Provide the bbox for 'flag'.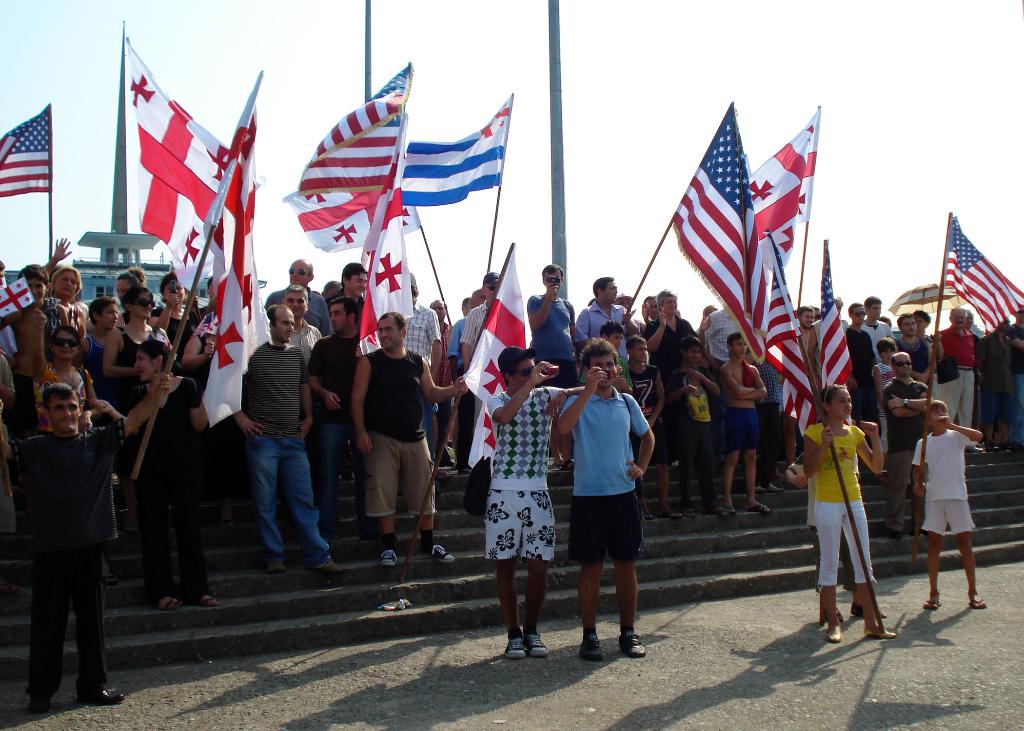
select_region(0, 108, 53, 202).
